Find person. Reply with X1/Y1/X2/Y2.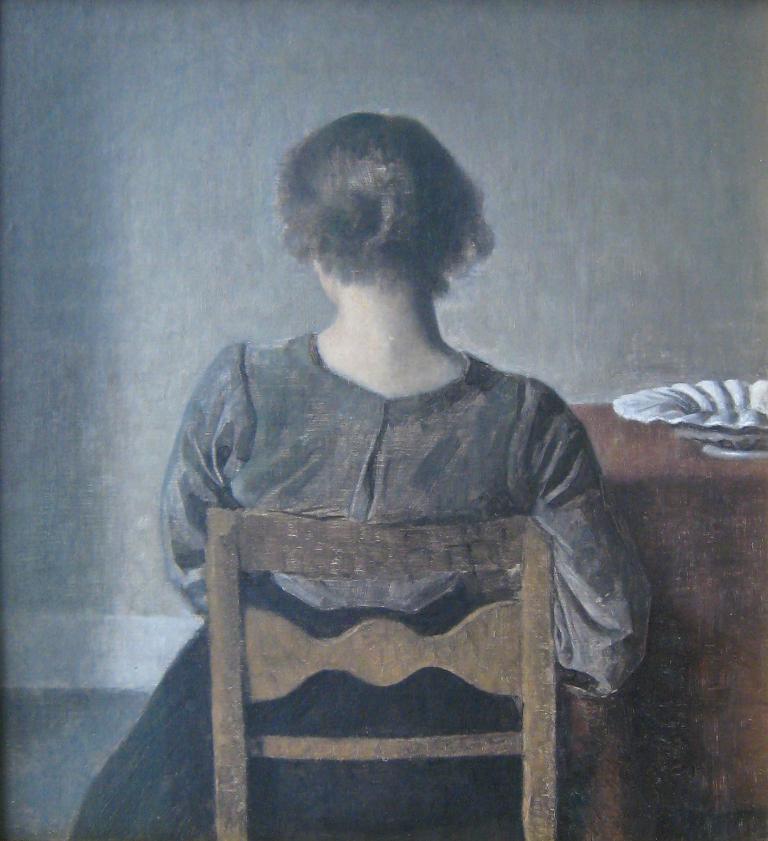
168/111/673/803.
